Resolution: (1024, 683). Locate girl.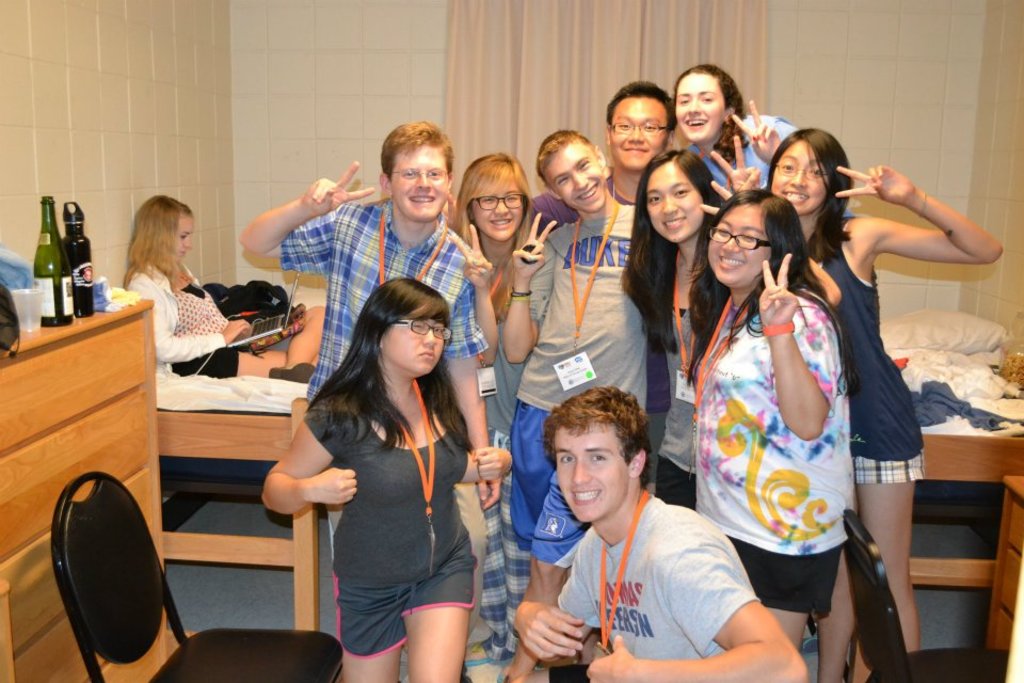
<region>769, 128, 1003, 682</region>.
